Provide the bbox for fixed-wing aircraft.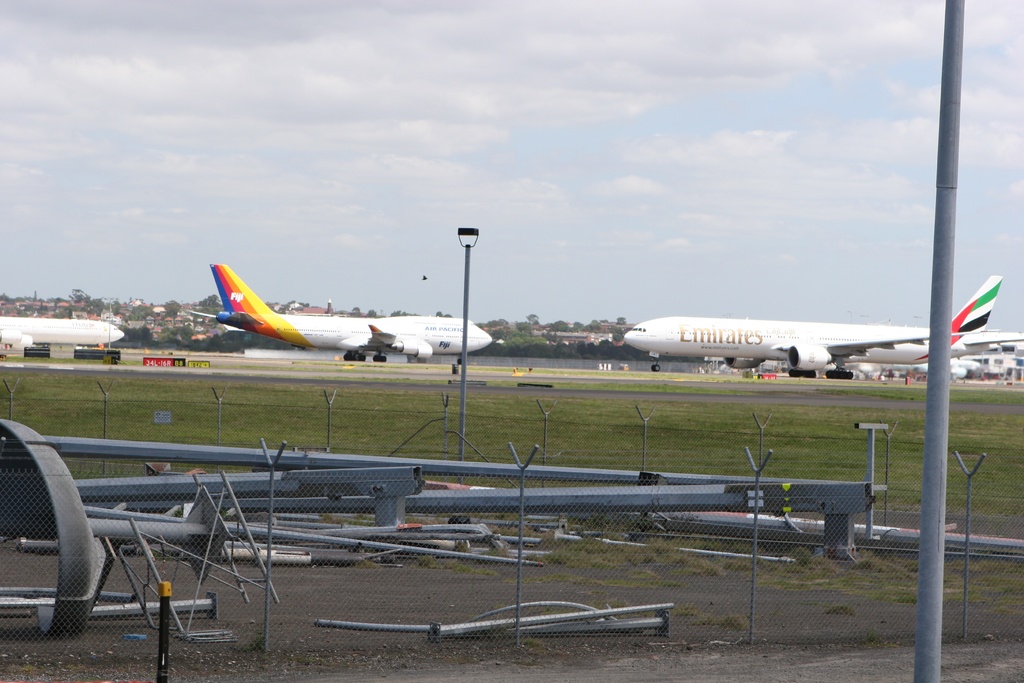
box(624, 278, 1023, 378).
